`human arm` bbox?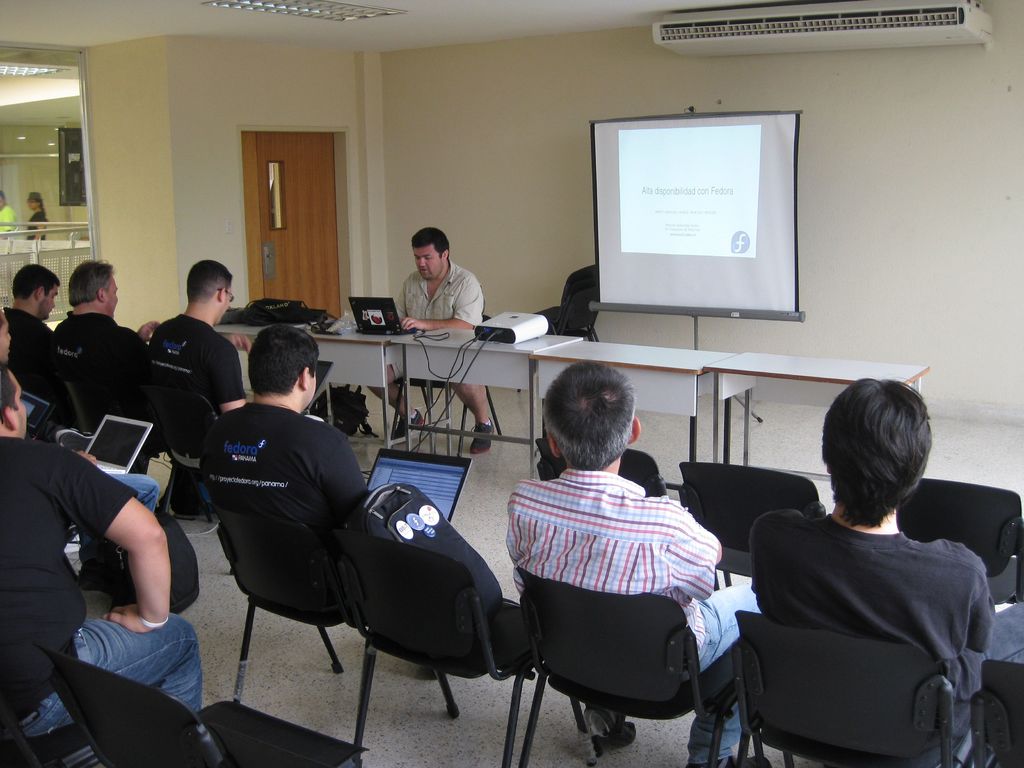
<region>205, 337, 250, 416</region>
